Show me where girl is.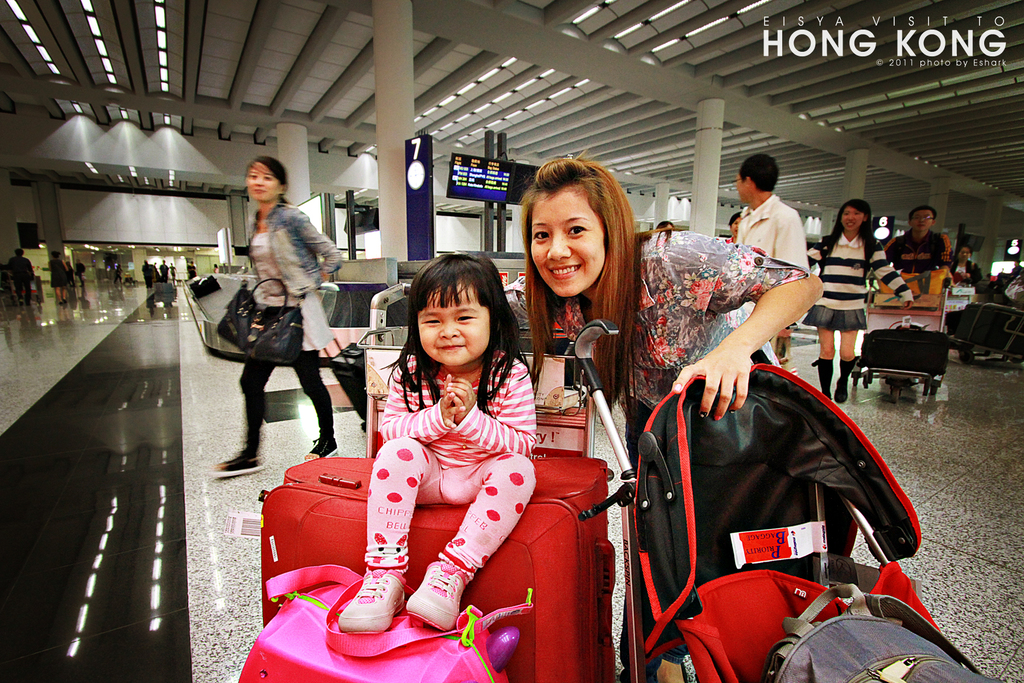
girl is at 531/156/824/482.
